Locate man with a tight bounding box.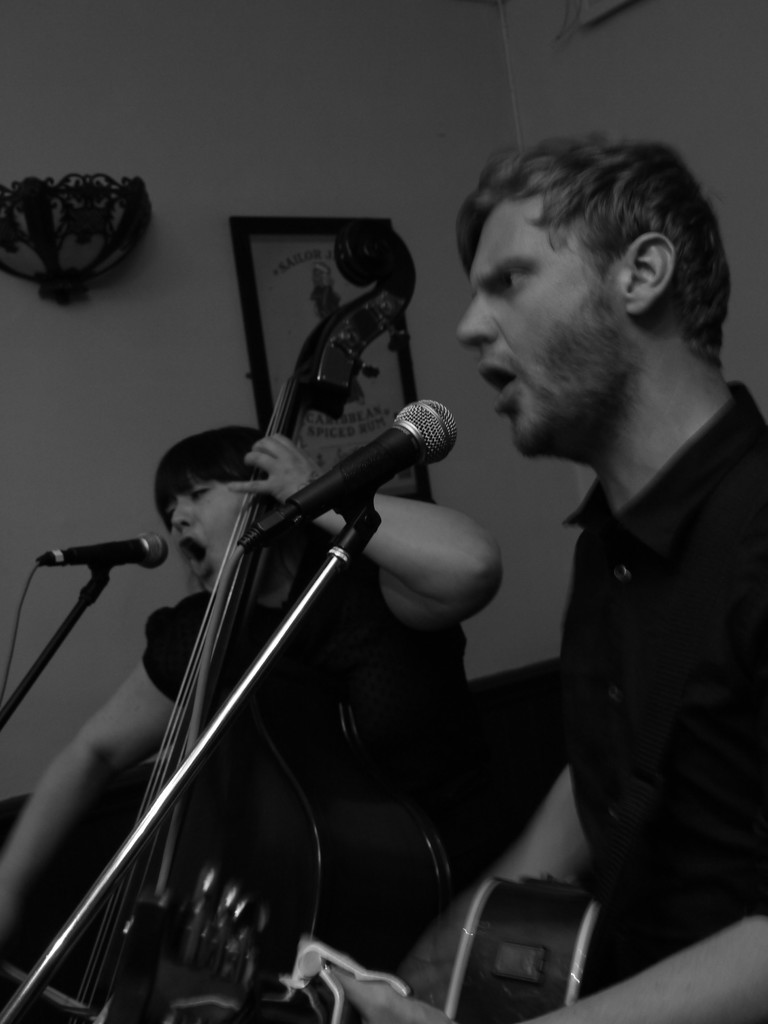
left=317, top=132, right=767, bottom=1023.
